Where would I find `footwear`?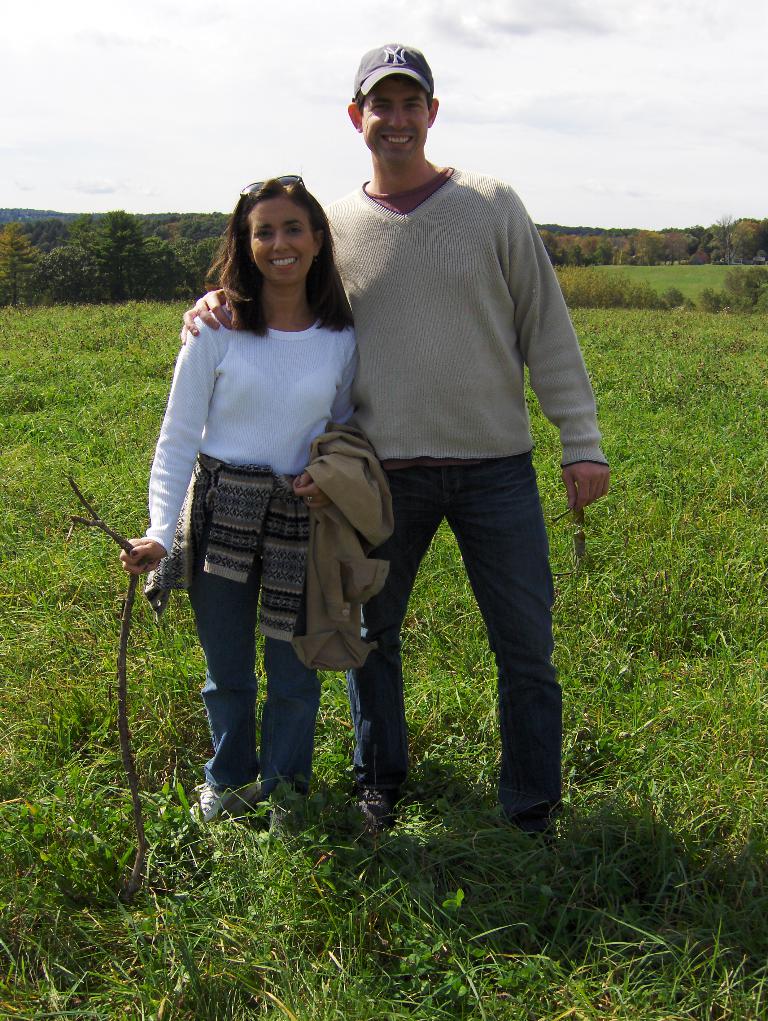
At <box>507,809,559,859</box>.
